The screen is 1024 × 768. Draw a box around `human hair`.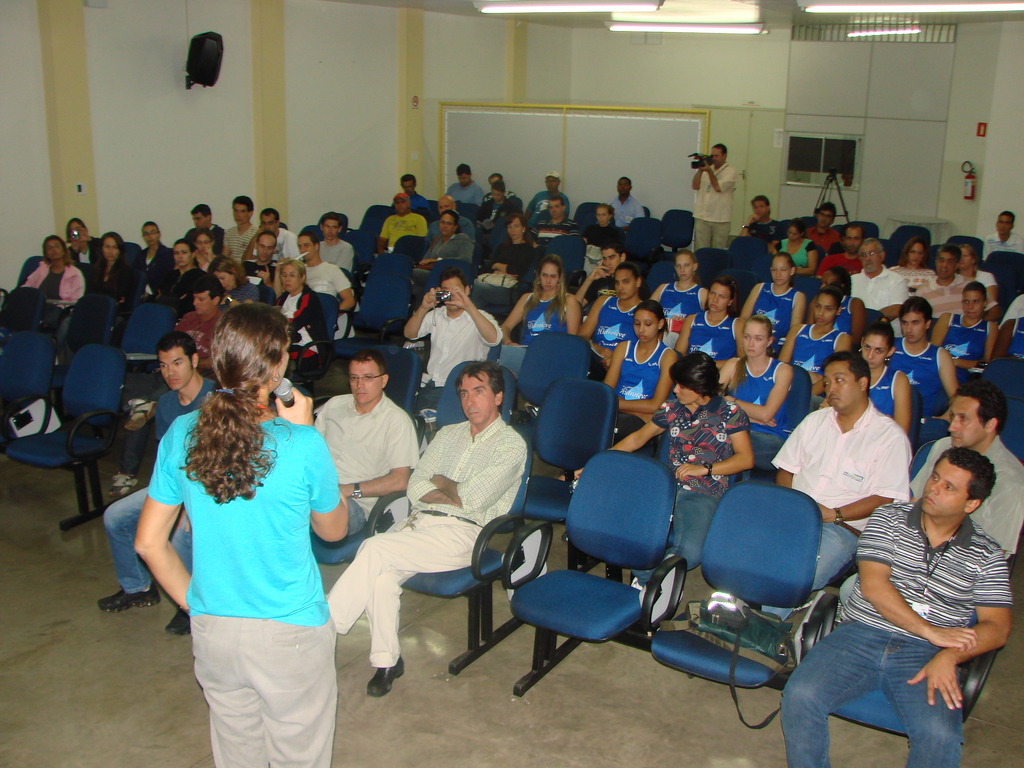
(x1=43, y1=232, x2=70, y2=268).
